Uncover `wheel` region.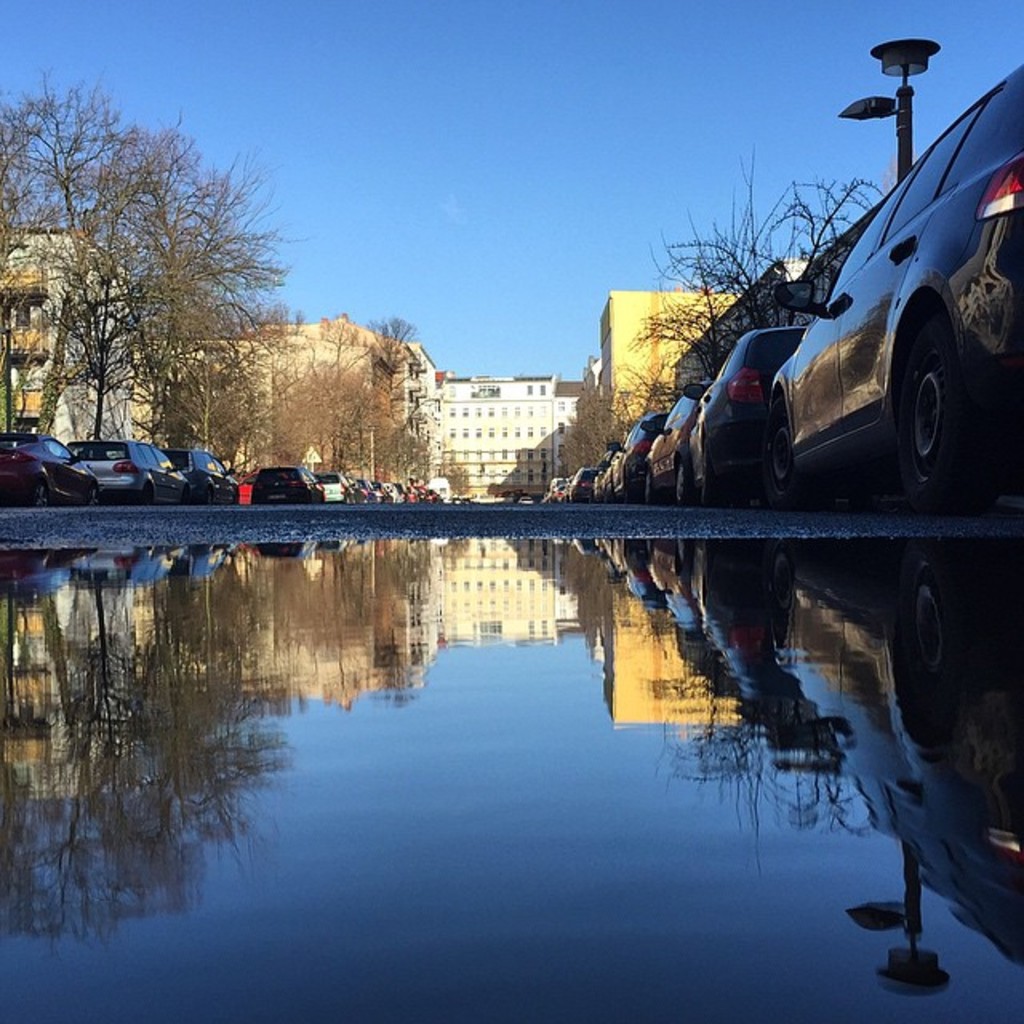
Uncovered: select_region(670, 461, 688, 504).
